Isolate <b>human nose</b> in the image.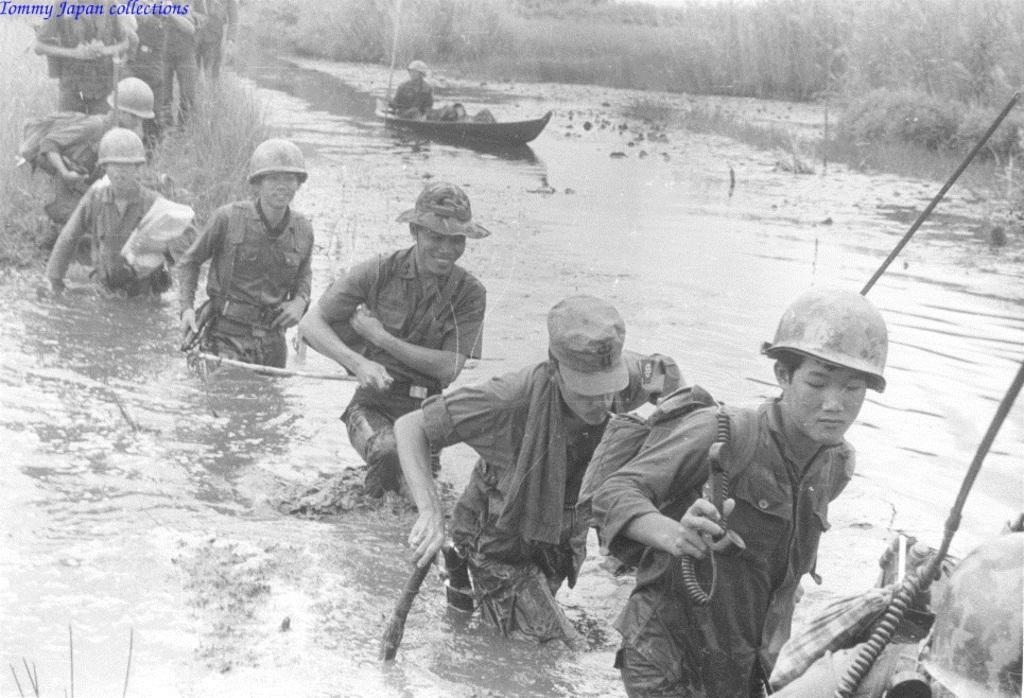
Isolated region: x1=275 y1=178 x2=288 y2=197.
